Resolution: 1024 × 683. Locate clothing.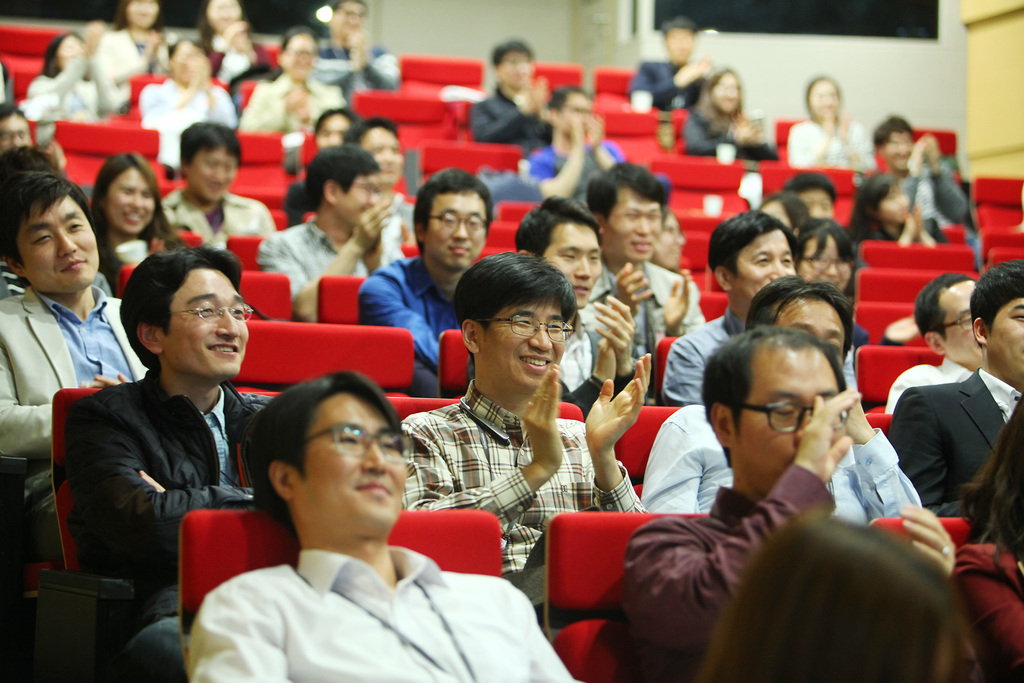
x1=783 y1=128 x2=886 y2=170.
